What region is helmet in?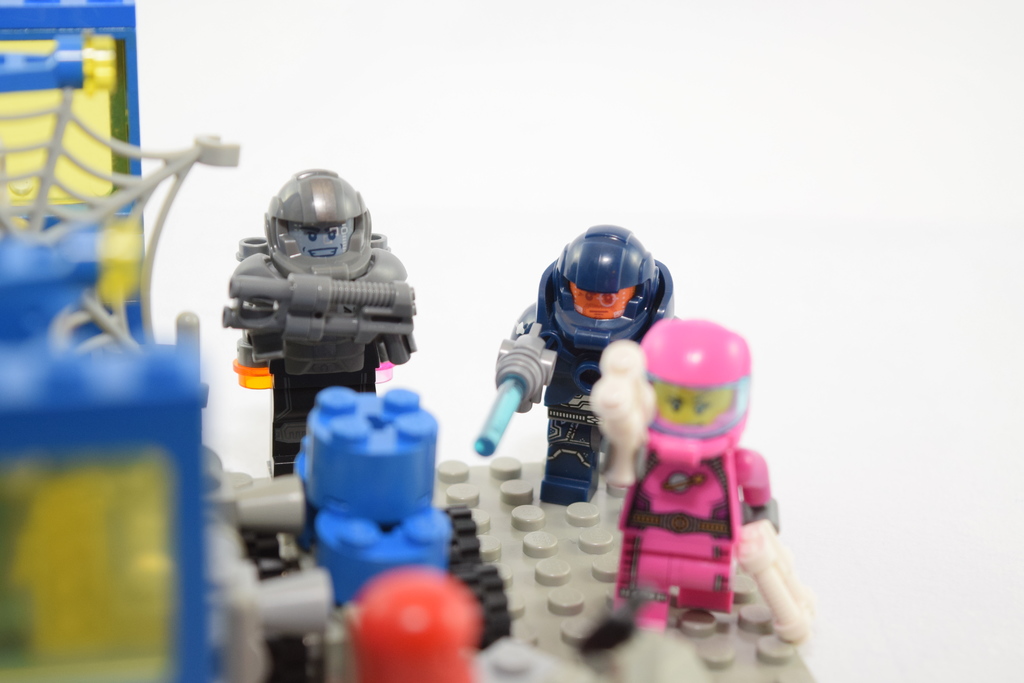
bbox=(326, 569, 496, 682).
